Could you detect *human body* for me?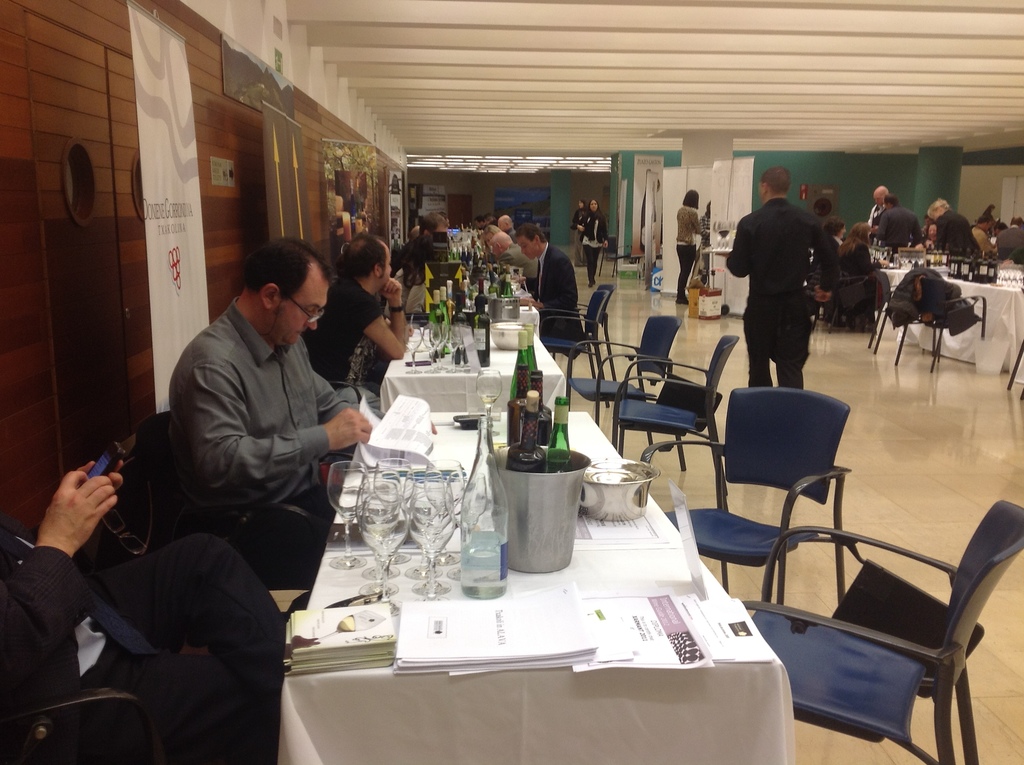
Detection result: x1=518, y1=221, x2=591, y2=354.
